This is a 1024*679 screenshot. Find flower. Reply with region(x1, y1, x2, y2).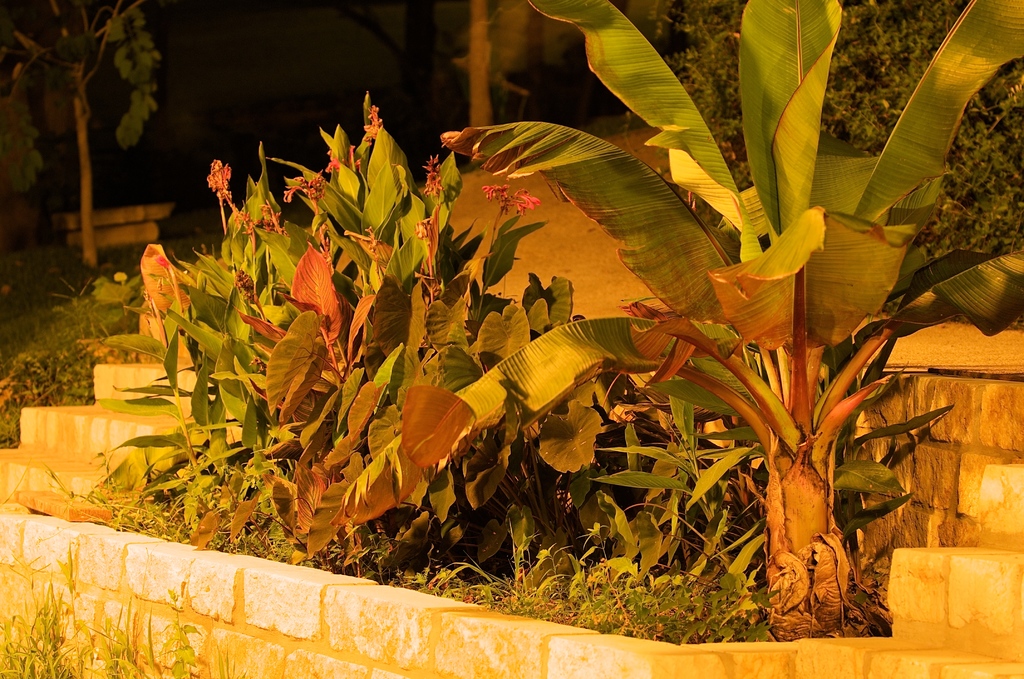
region(423, 155, 447, 197).
